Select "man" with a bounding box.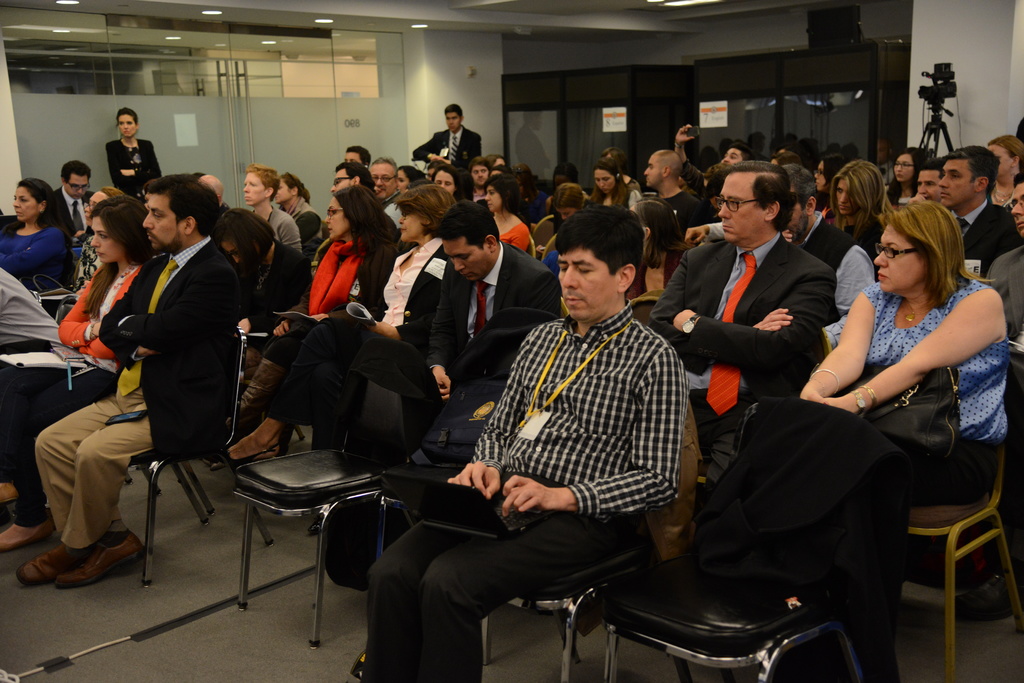
[left=310, top=156, right=378, bottom=270].
